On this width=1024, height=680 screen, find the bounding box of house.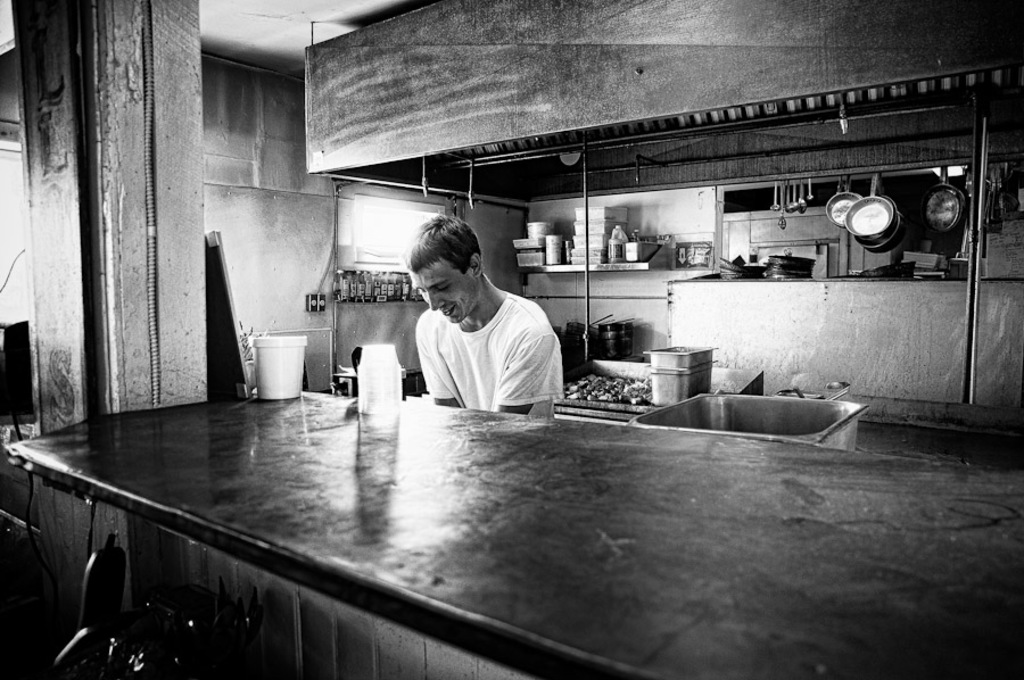
Bounding box: left=0, top=0, right=1023, bottom=679.
